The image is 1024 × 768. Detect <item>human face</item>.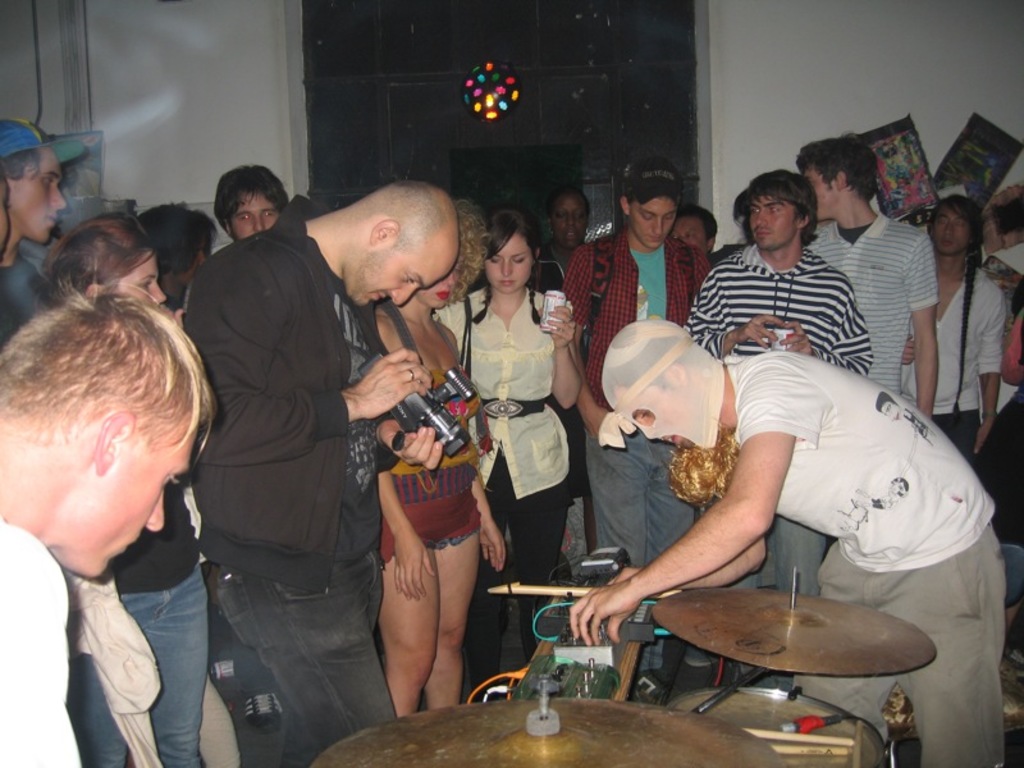
Detection: 415:252:463:310.
